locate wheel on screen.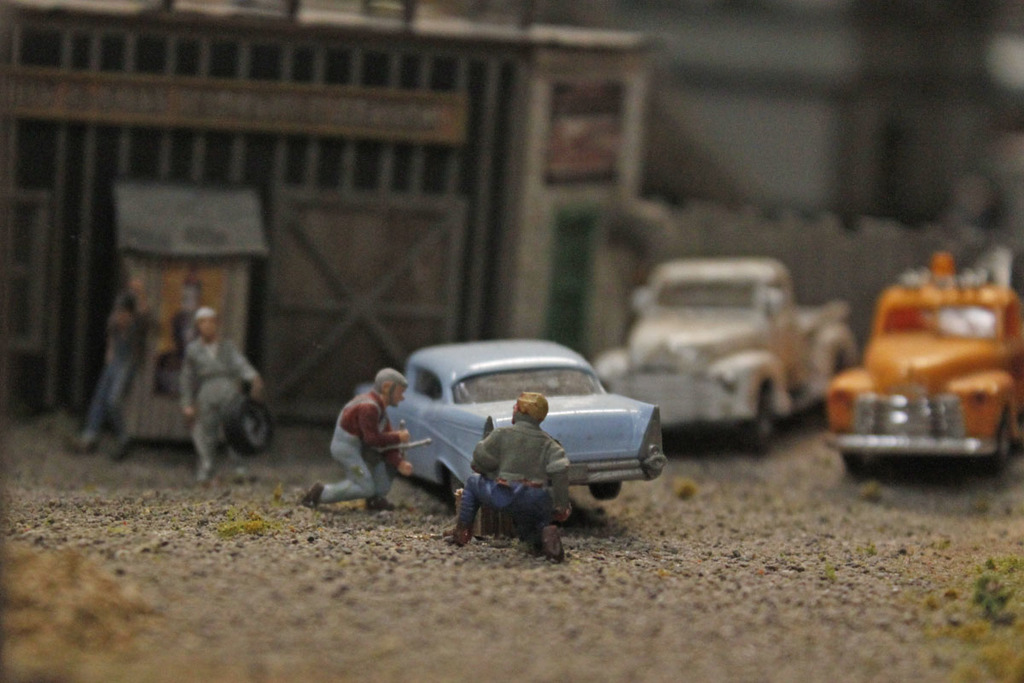
On screen at (x1=747, y1=390, x2=772, y2=452).
